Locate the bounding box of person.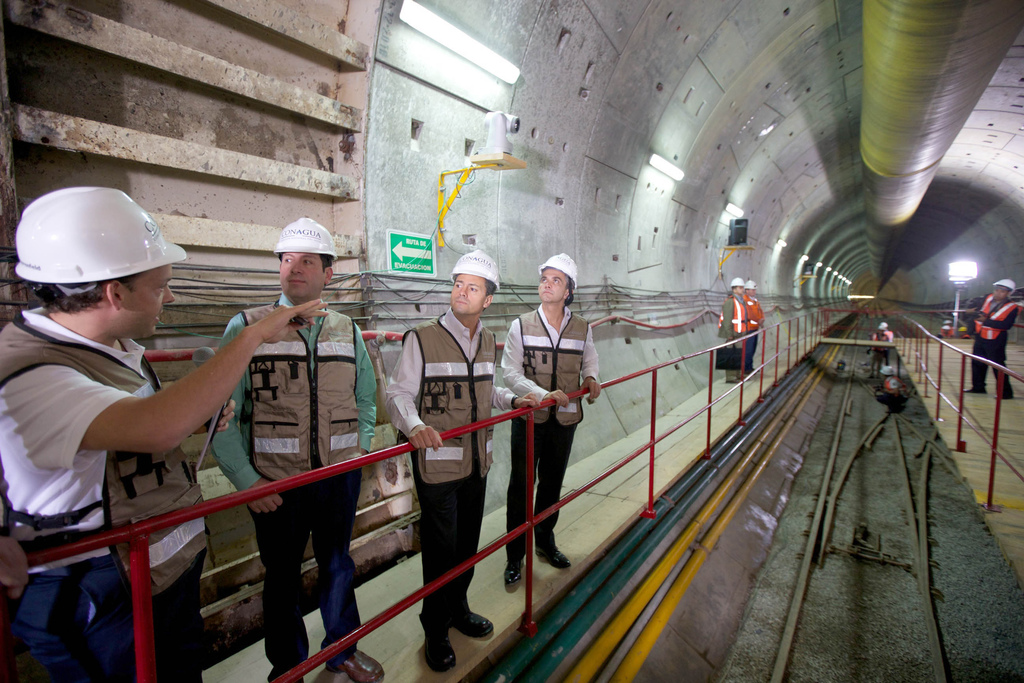
Bounding box: detection(210, 215, 378, 682).
